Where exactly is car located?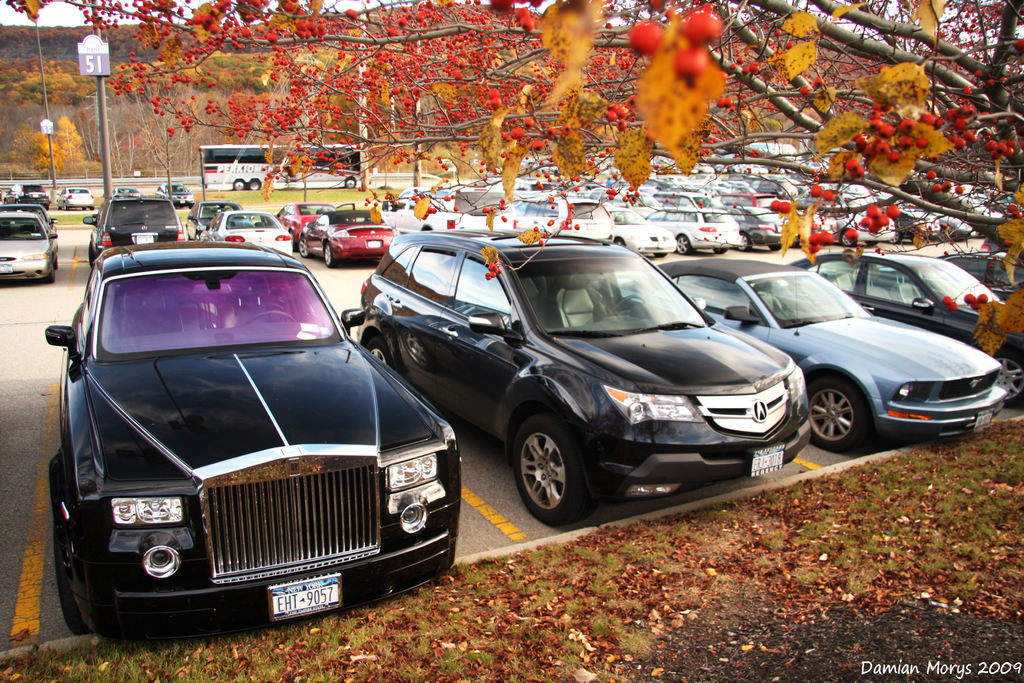
Its bounding box is (817,252,1020,377).
